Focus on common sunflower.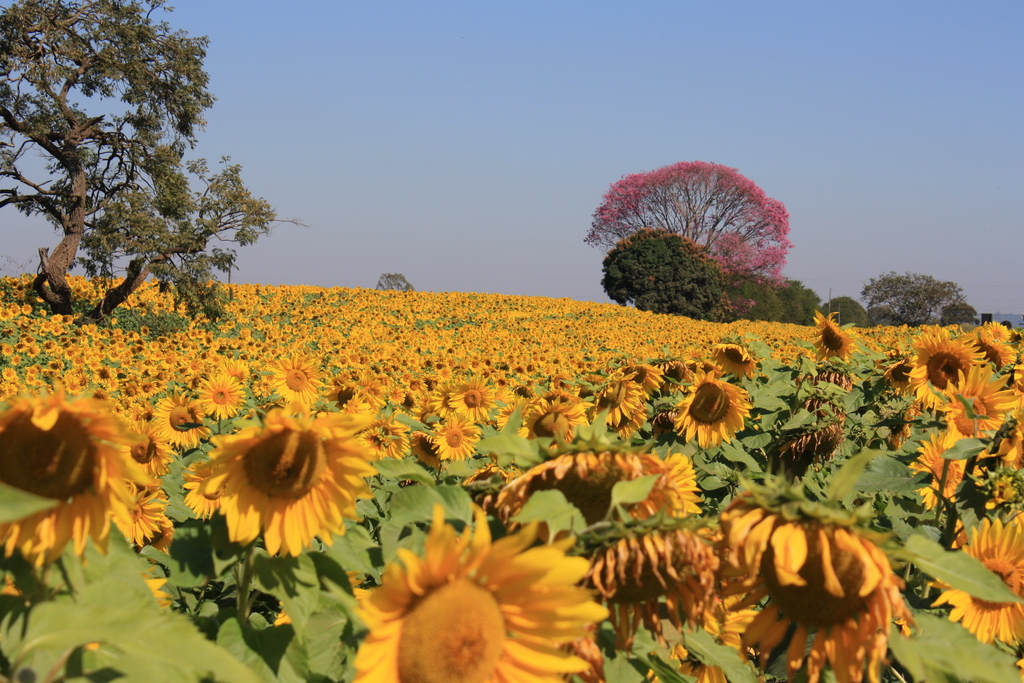
Focused at rect(1, 386, 136, 558).
